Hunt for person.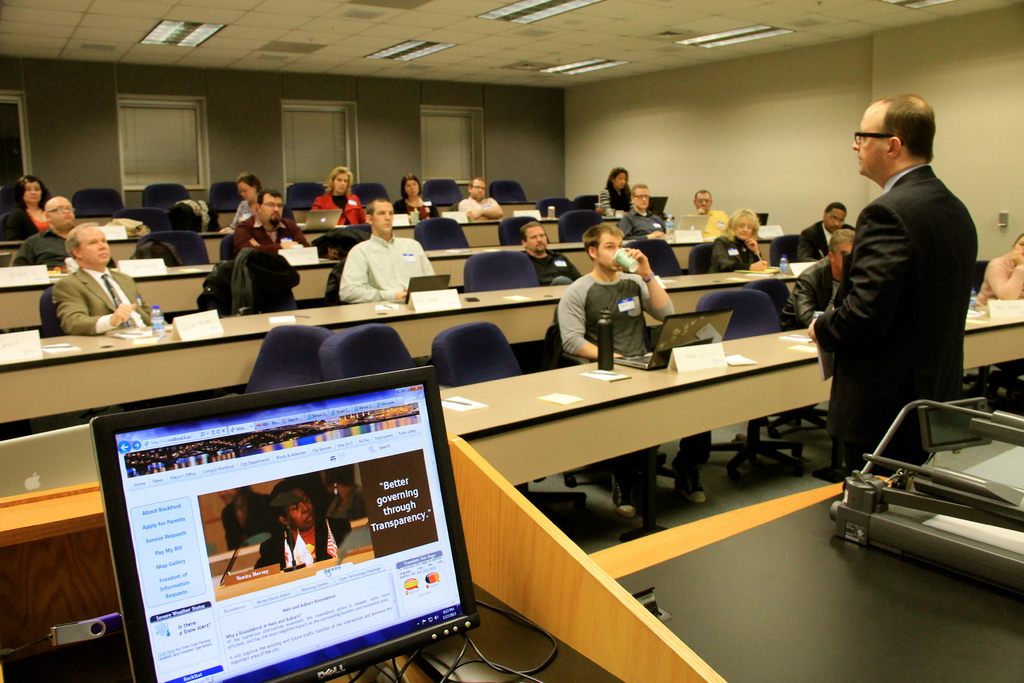
Hunted down at 454,171,502,222.
